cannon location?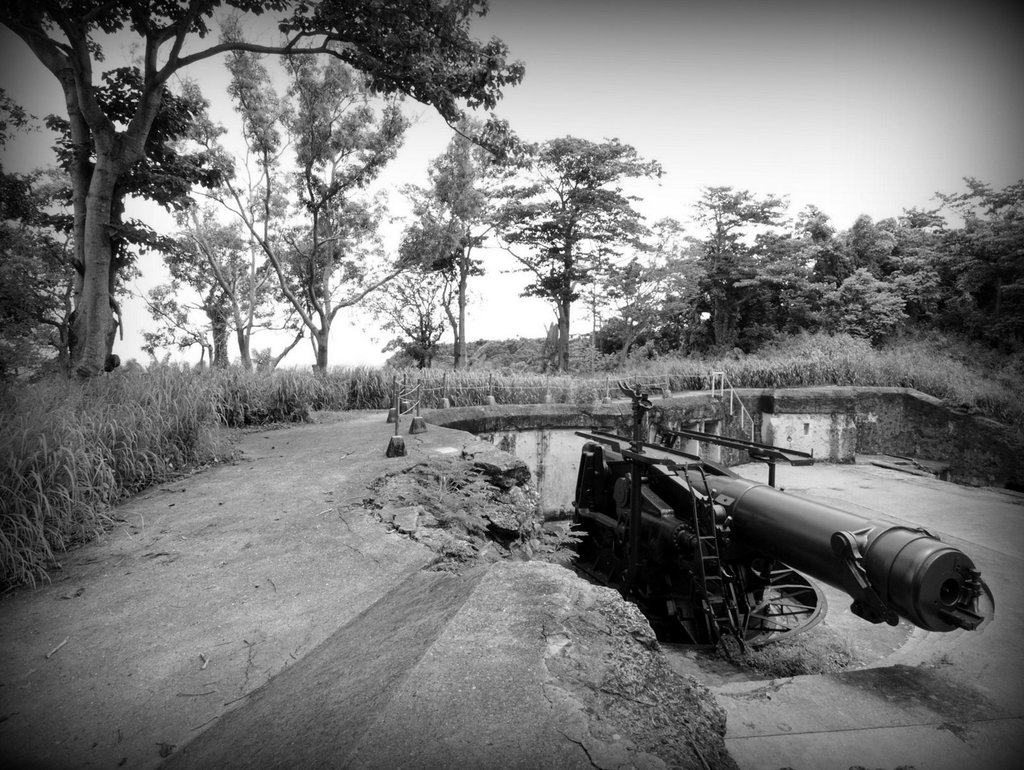
{"x1": 568, "y1": 379, "x2": 984, "y2": 668}
